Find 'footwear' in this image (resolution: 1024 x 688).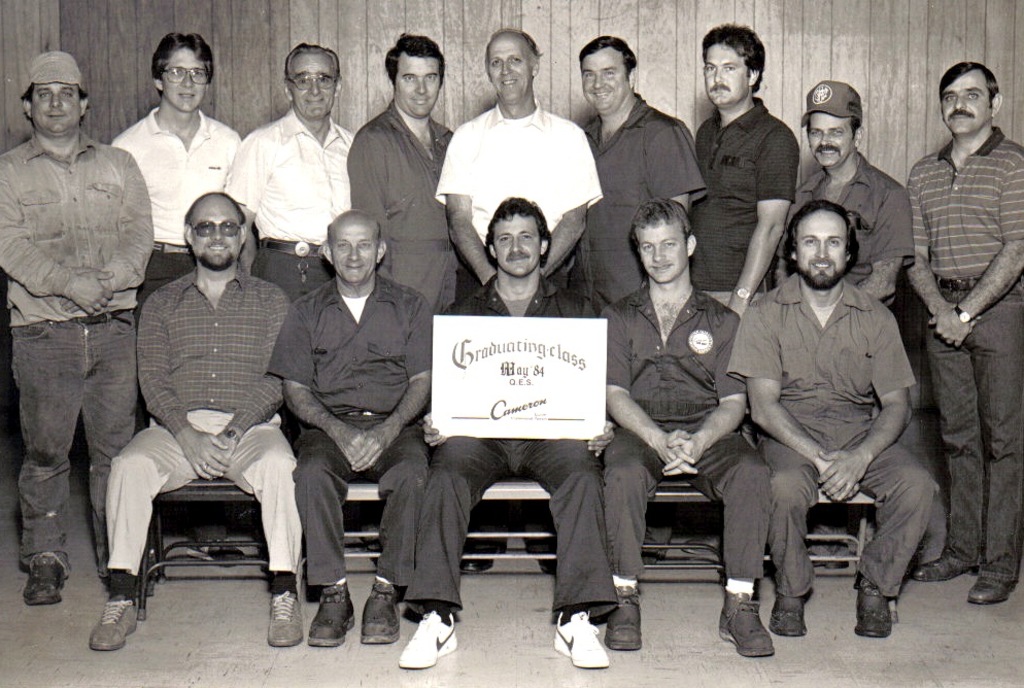
region(87, 598, 141, 653).
